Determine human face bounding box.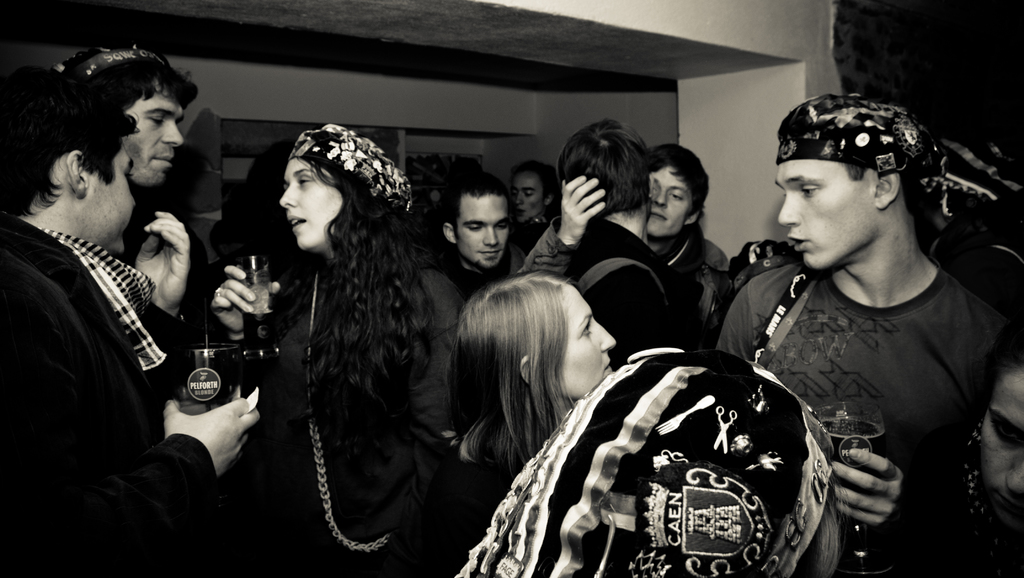
Determined: bbox=(460, 195, 508, 271).
